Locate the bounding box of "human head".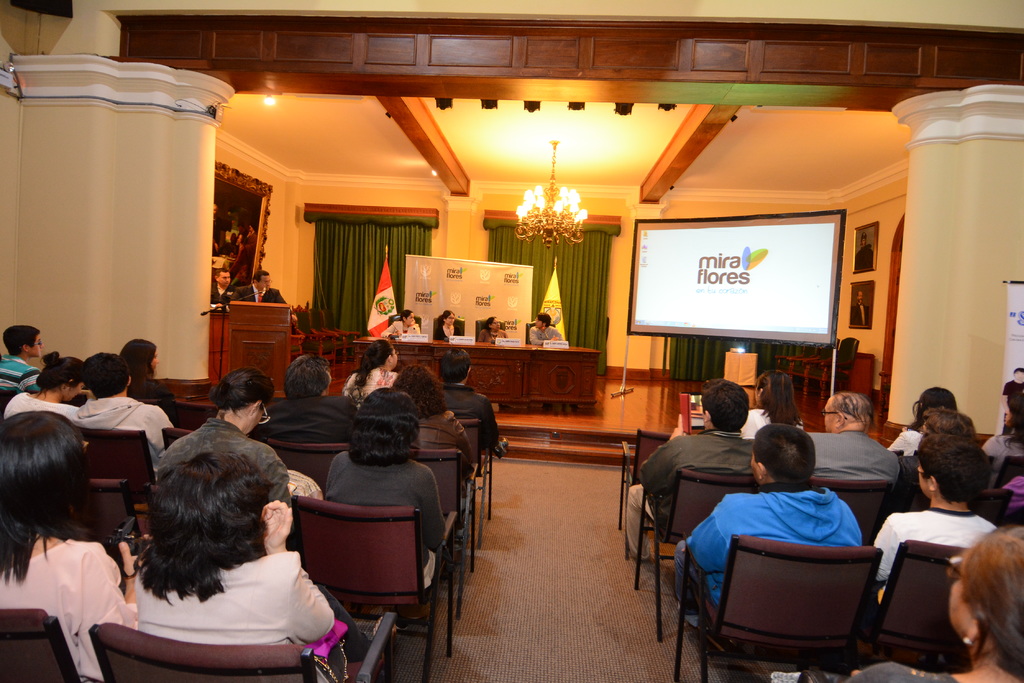
Bounding box: 752,369,796,410.
